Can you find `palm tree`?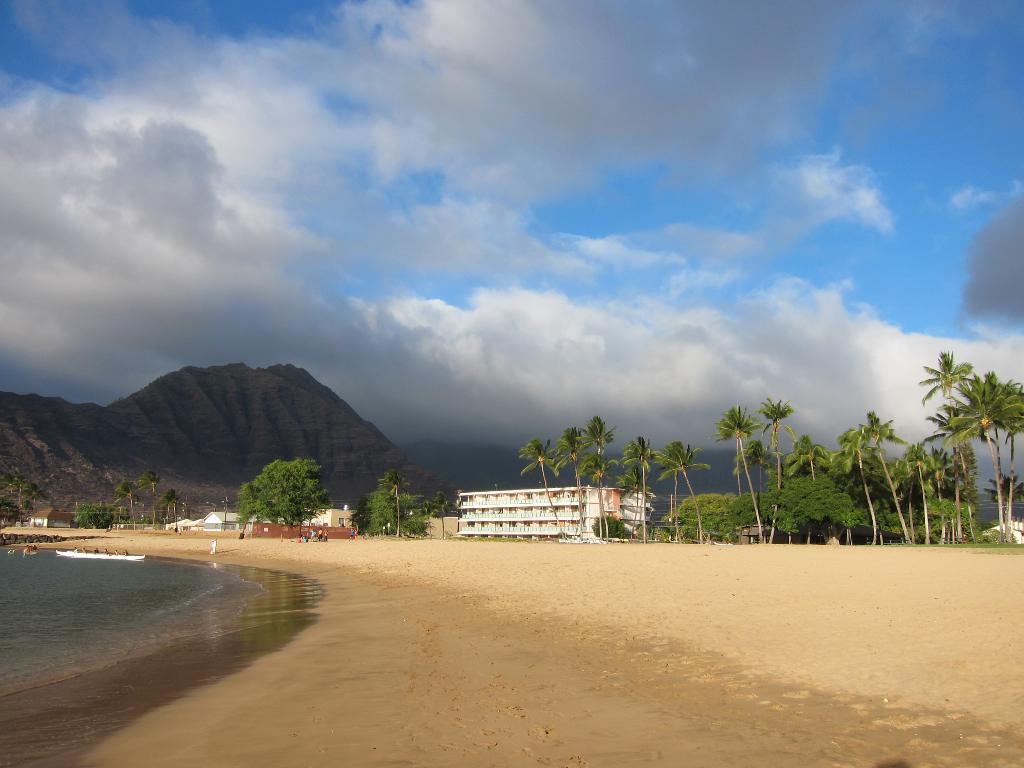
Yes, bounding box: [721,399,757,544].
